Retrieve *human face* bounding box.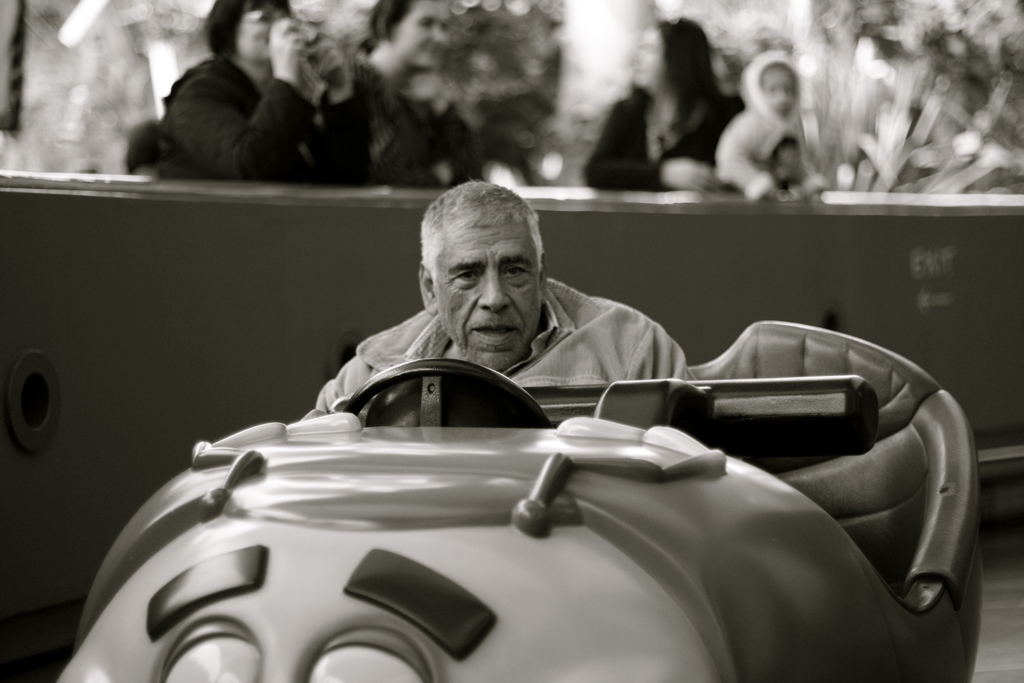
Bounding box: crop(401, 0, 450, 70).
